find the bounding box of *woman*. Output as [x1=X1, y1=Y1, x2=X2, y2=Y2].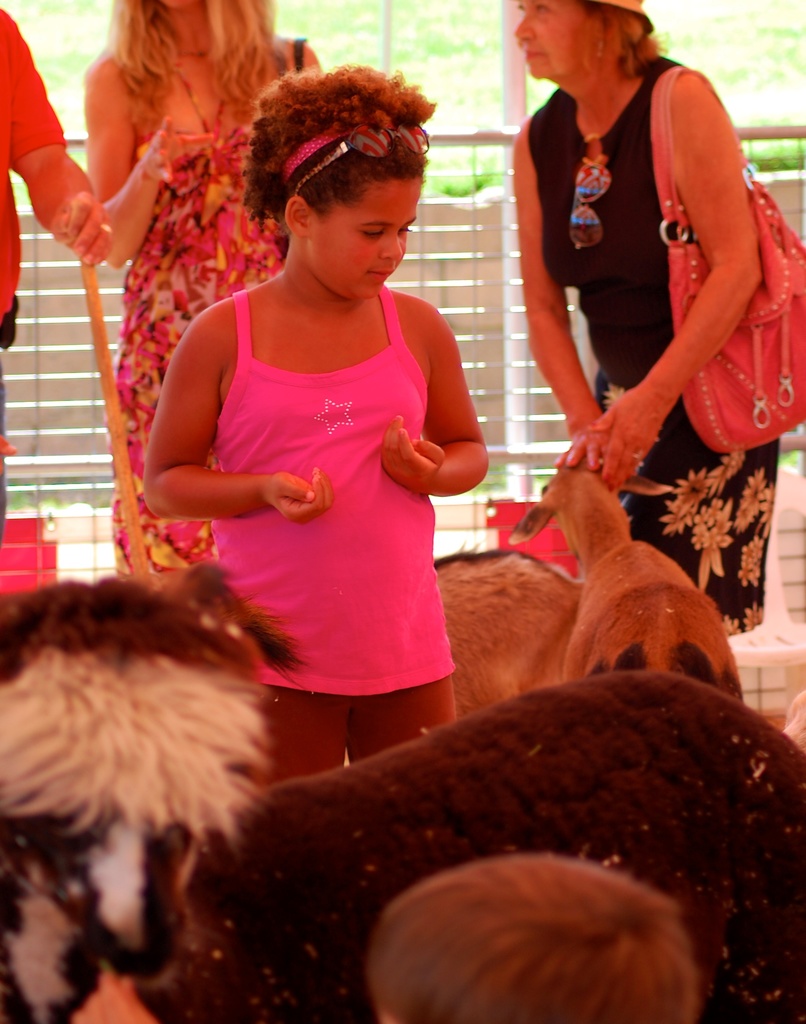
[x1=74, y1=0, x2=355, y2=602].
